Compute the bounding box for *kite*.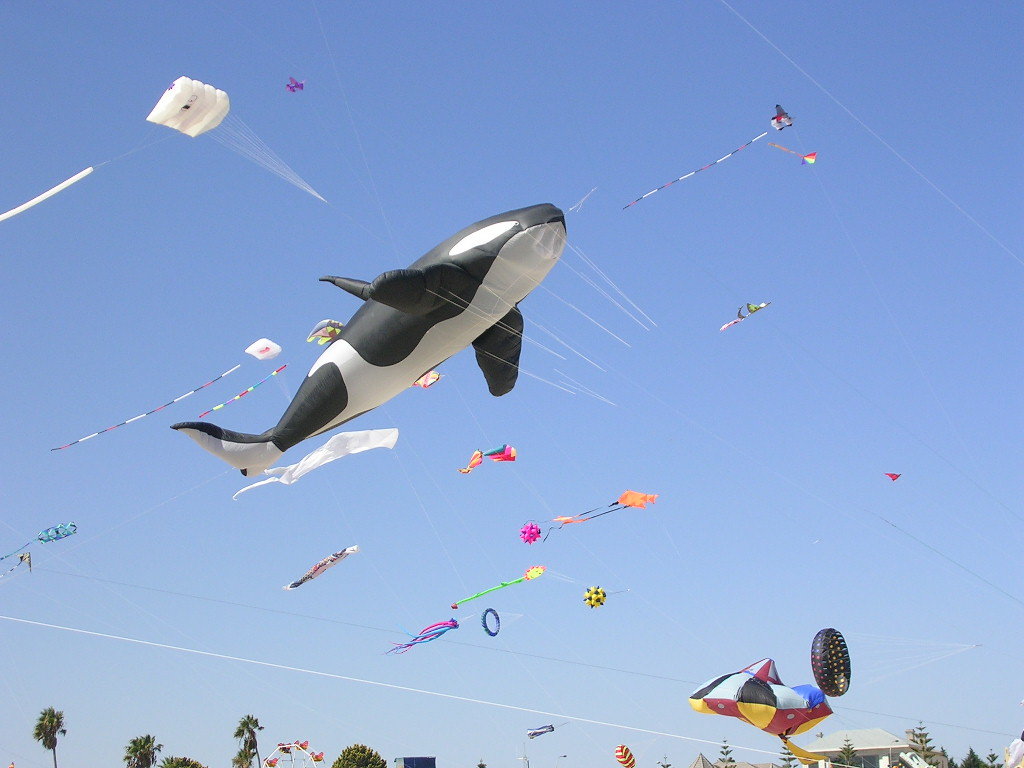
pyautogui.locateOnScreen(515, 490, 657, 550).
